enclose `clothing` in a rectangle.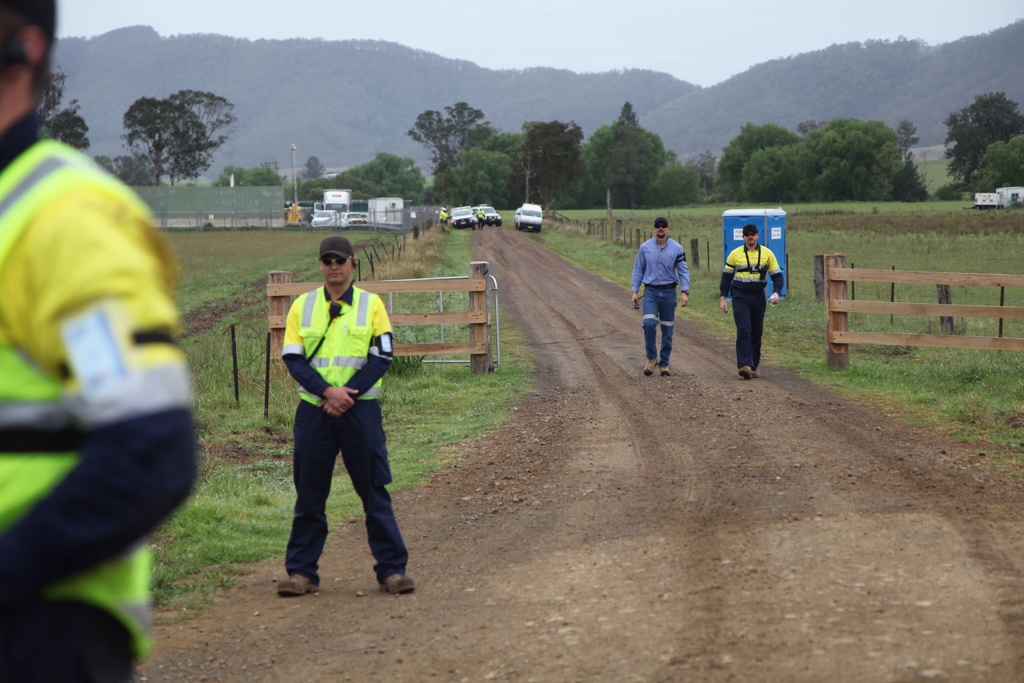
rect(0, 104, 205, 682).
